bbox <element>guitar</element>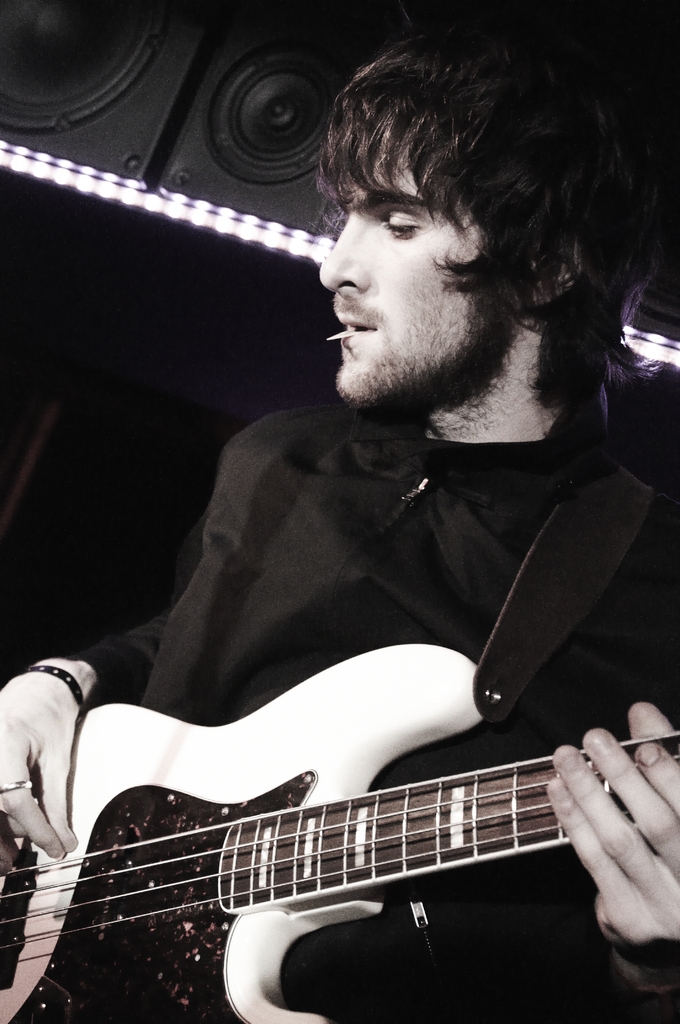
bbox=(0, 641, 679, 1022)
